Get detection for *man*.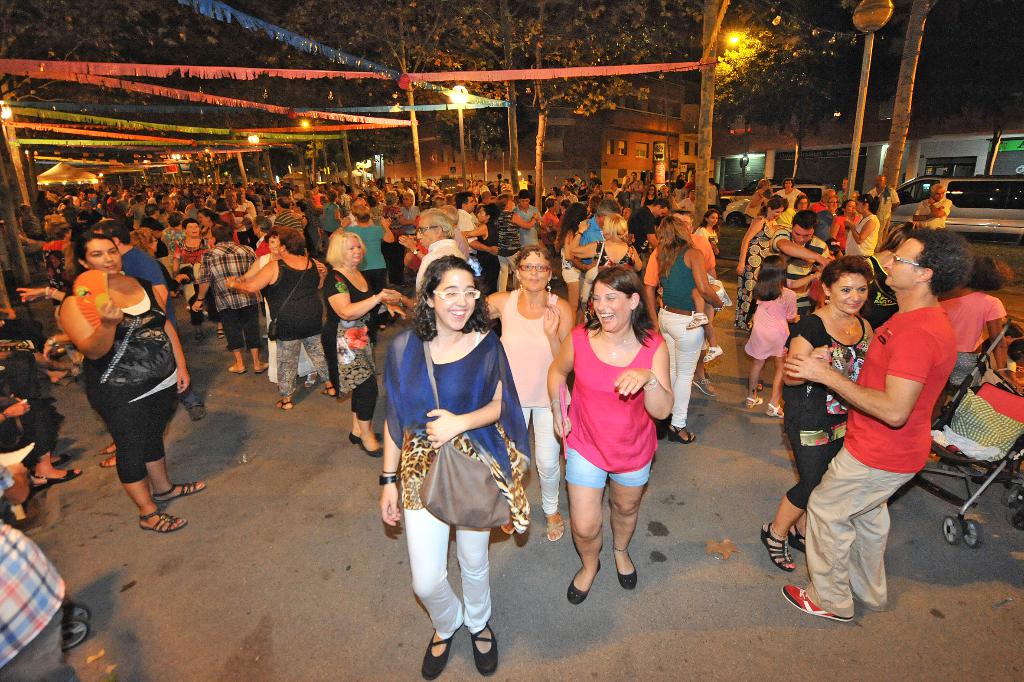
Detection: (913,182,950,231).
